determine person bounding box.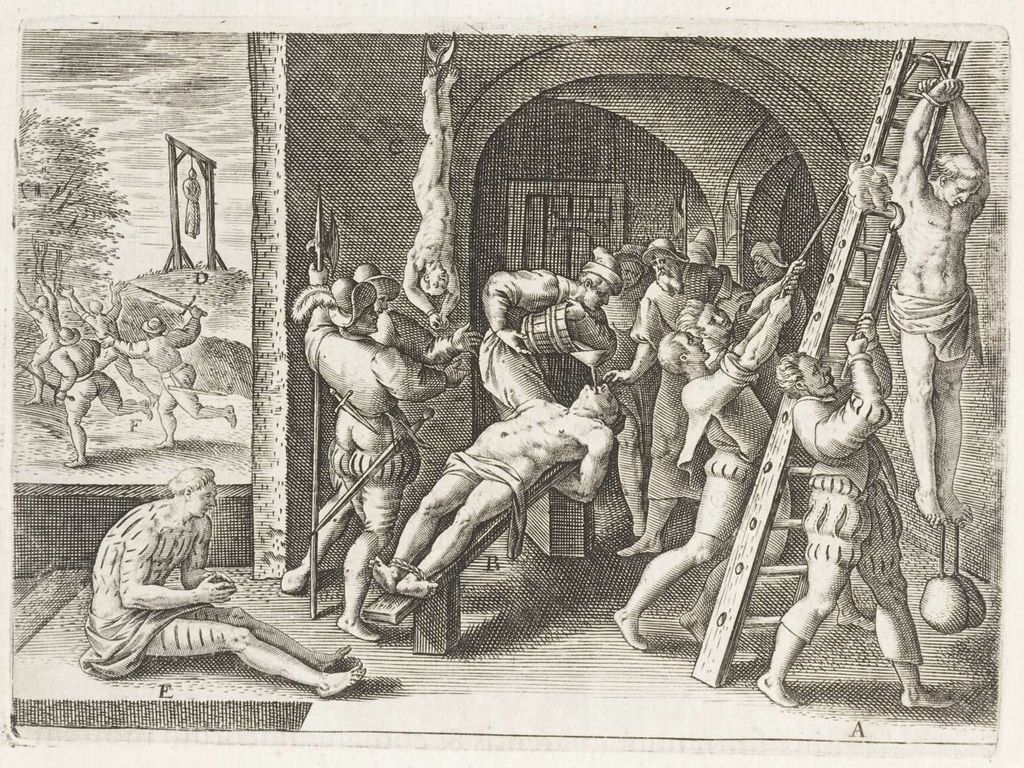
Determined: (882,78,995,535).
